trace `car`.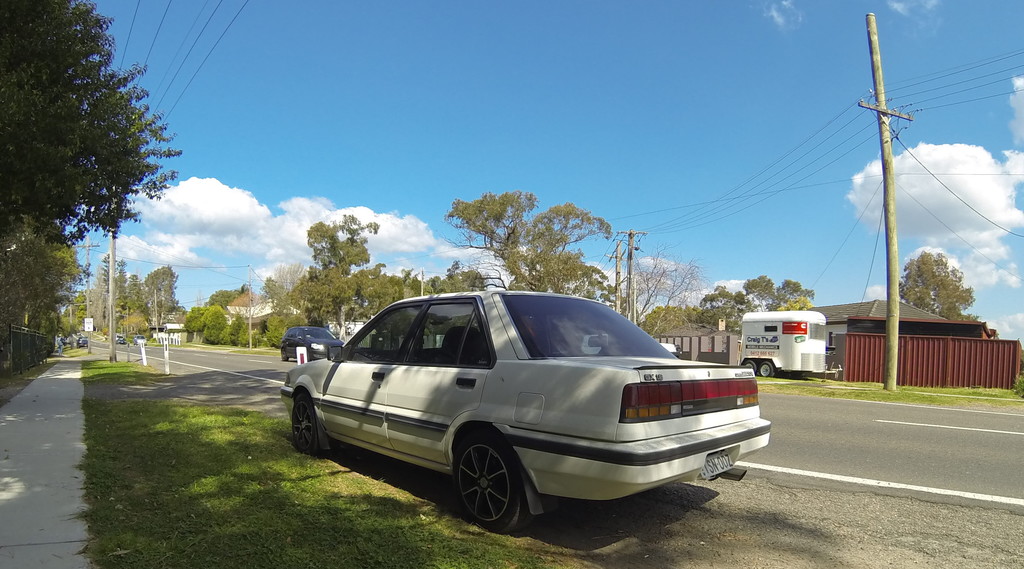
Traced to locate(579, 331, 684, 358).
